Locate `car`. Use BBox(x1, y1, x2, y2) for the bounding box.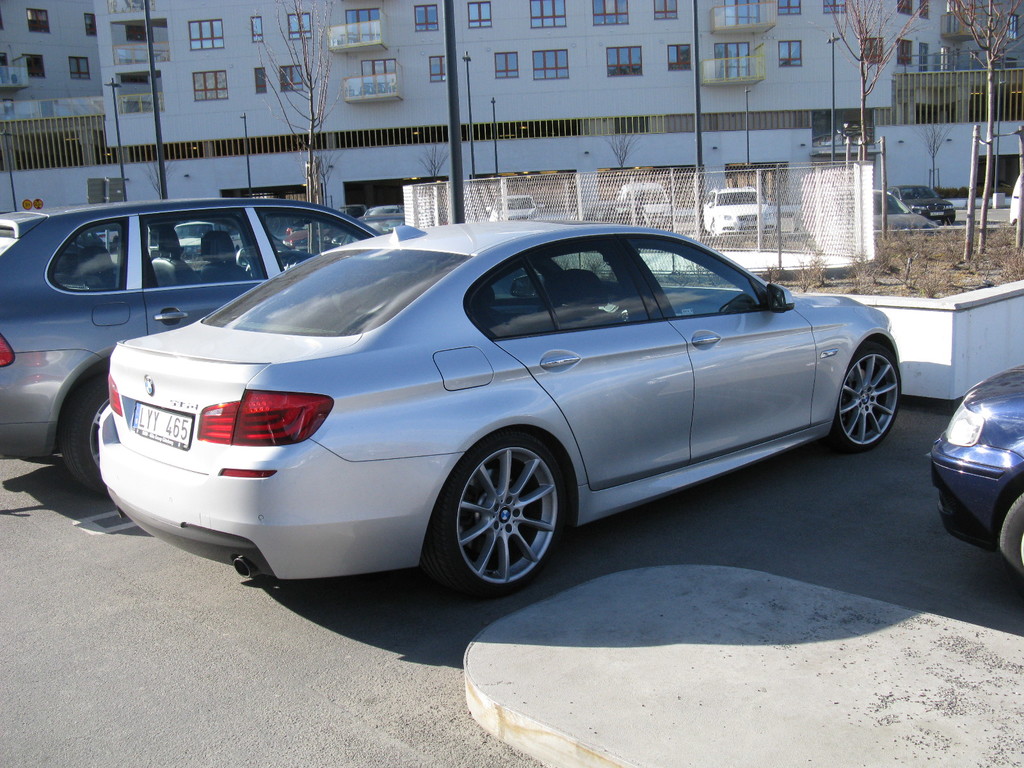
BBox(703, 186, 778, 237).
